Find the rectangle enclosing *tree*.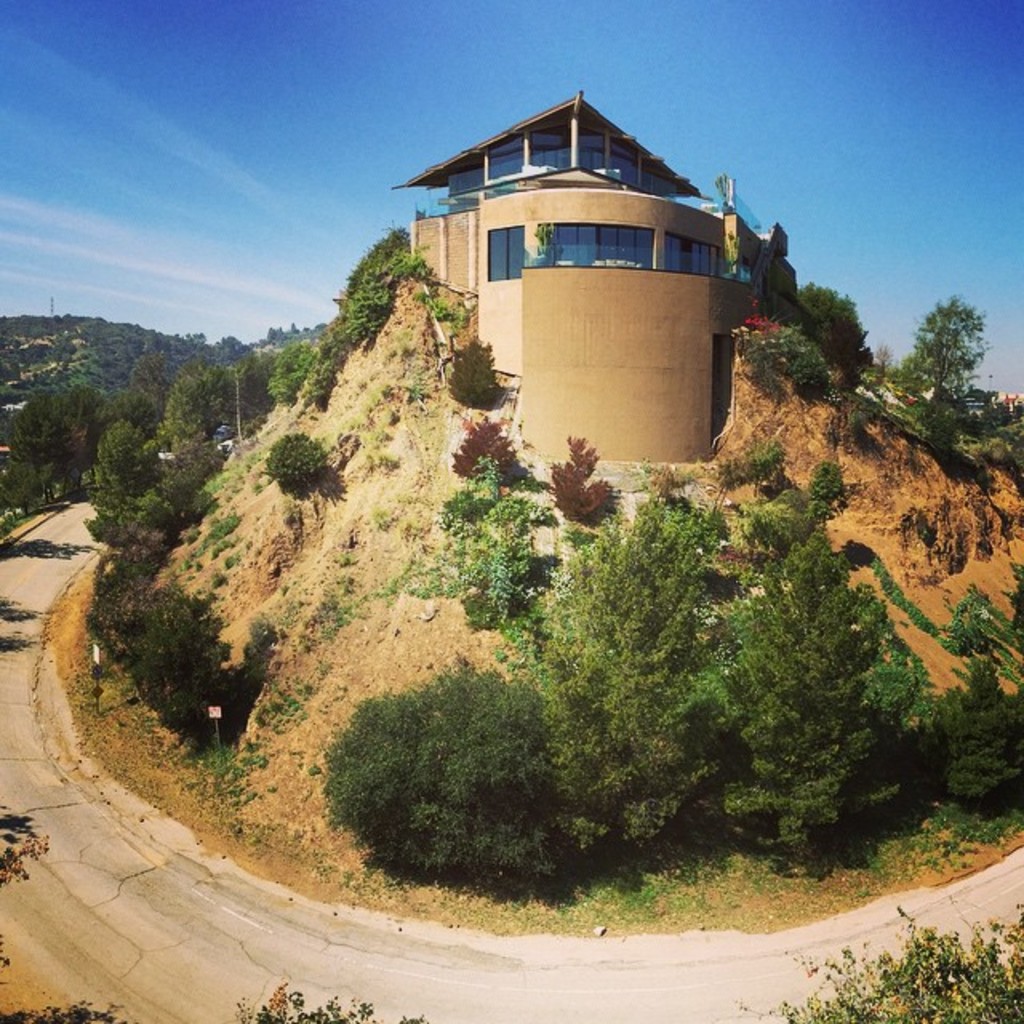
x1=261, y1=426, x2=318, y2=493.
